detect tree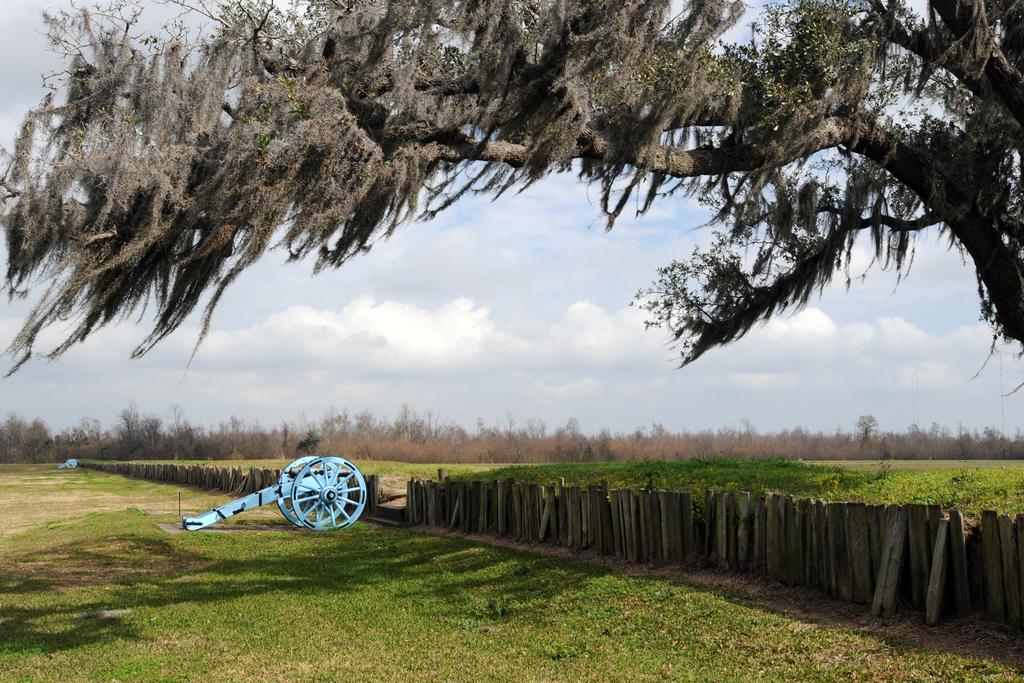
l=0, t=0, r=1023, b=397
